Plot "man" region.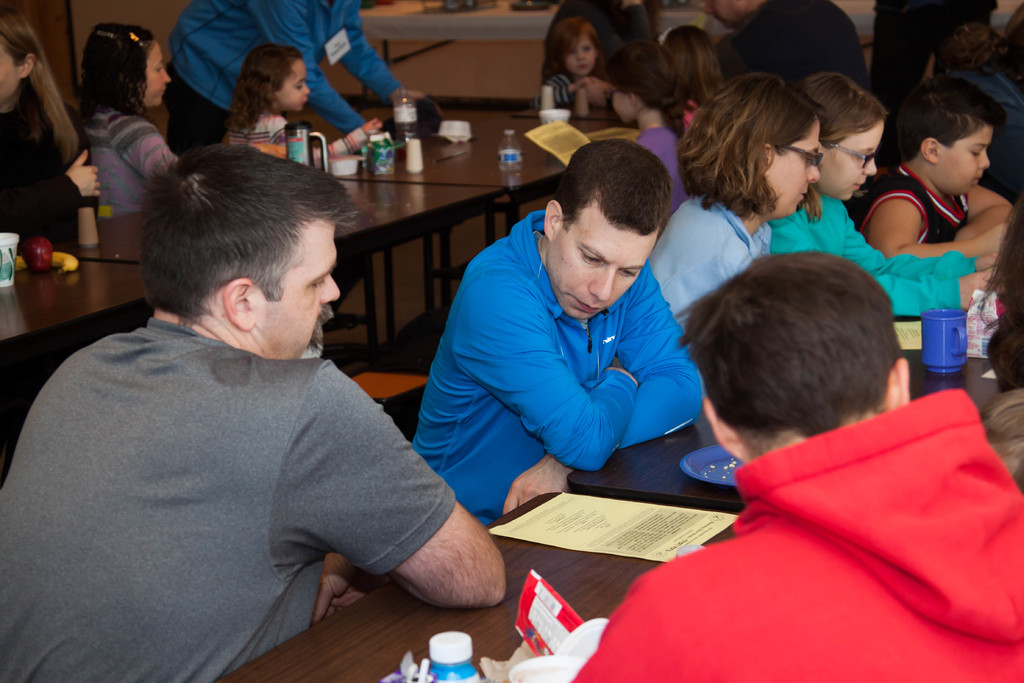
Plotted at [x1=404, y1=137, x2=711, y2=529].
